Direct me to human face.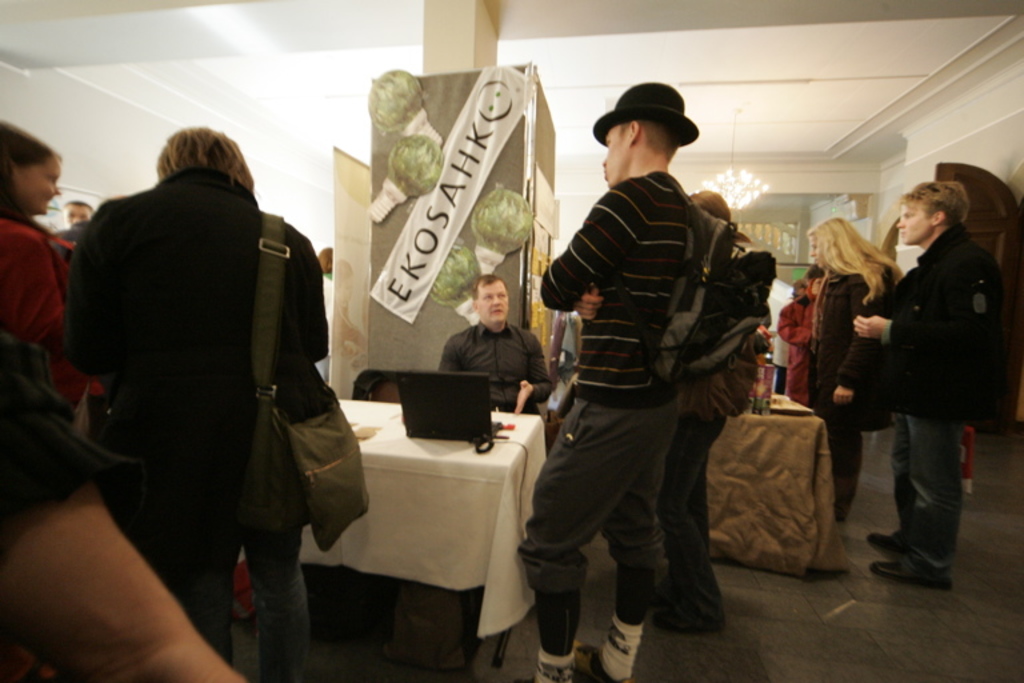
Direction: {"left": 15, "top": 155, "right": 63, "bottom": 215}.
